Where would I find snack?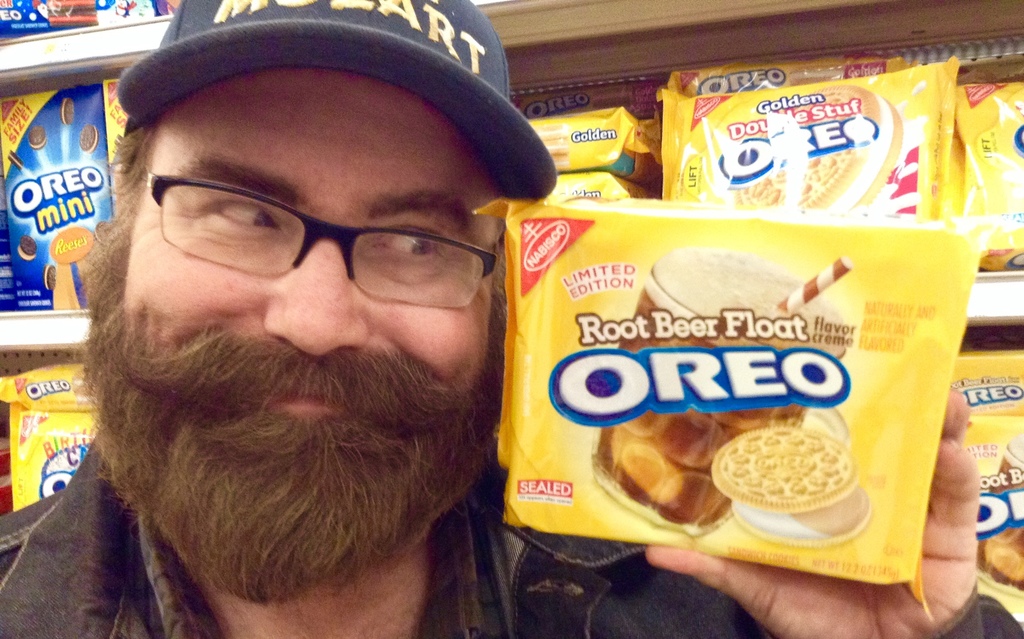
At {"x1": 17, "y1": 239, "x2": 40, "y2": 259}.
